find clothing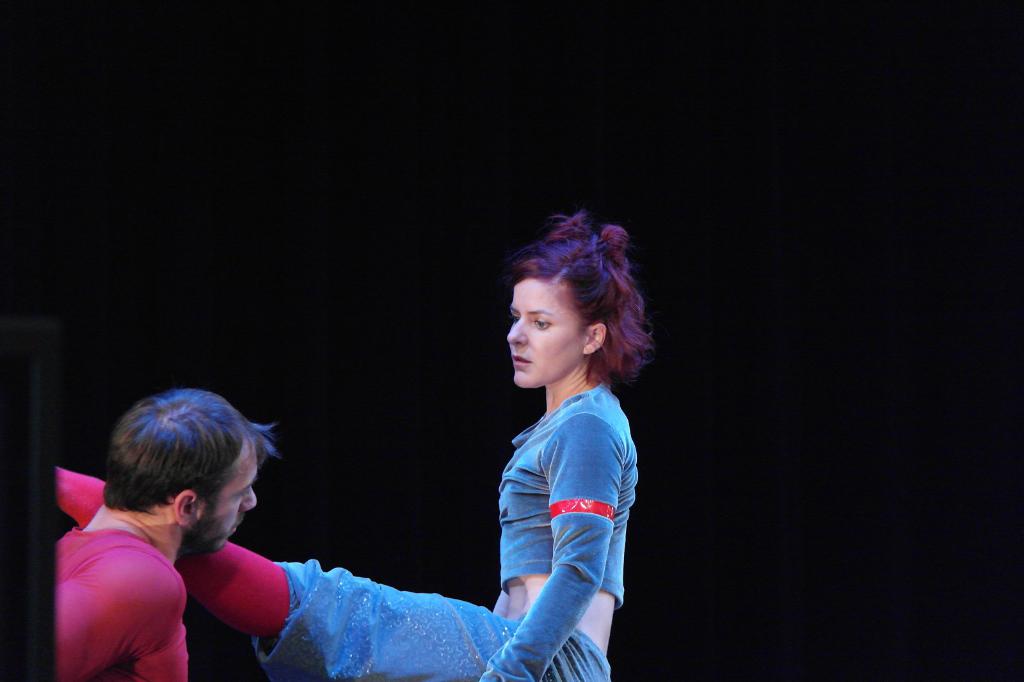
pyautogui.locateOnScreen(254, 381, 641, 681)
